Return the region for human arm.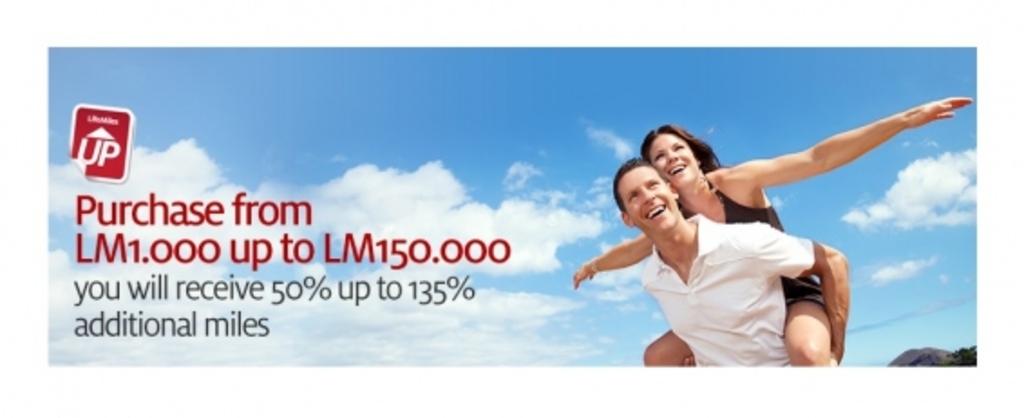
pyautogui.locateOnScreen(725, 92, 948, 206).
